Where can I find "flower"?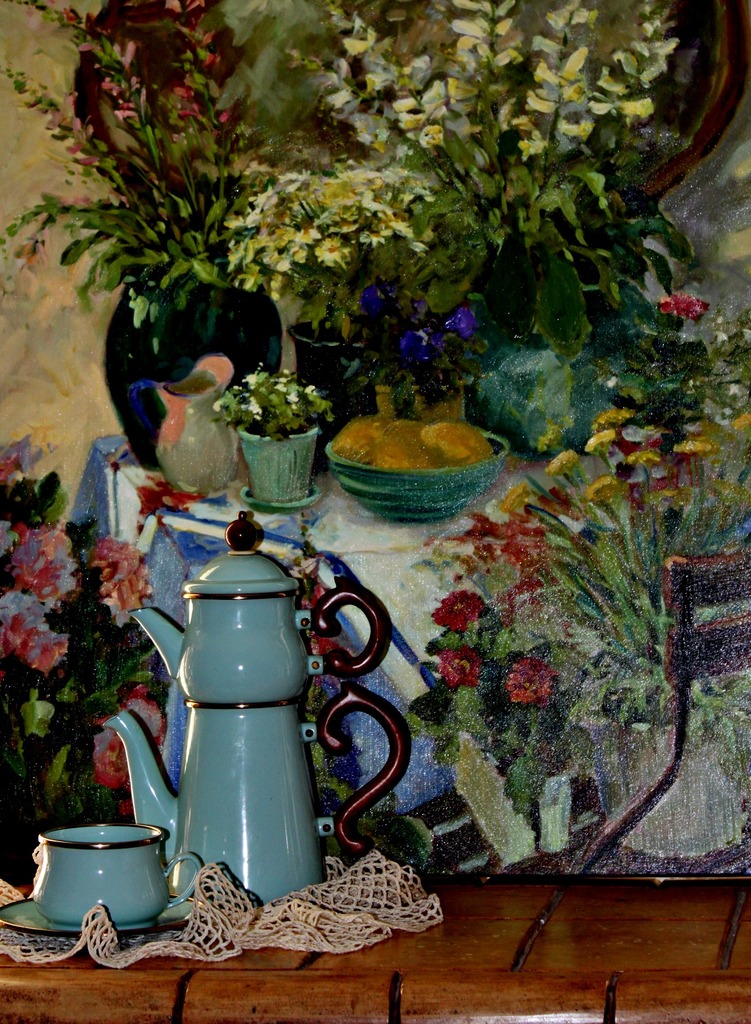
You can find it at (368, 285, 406, 319).
